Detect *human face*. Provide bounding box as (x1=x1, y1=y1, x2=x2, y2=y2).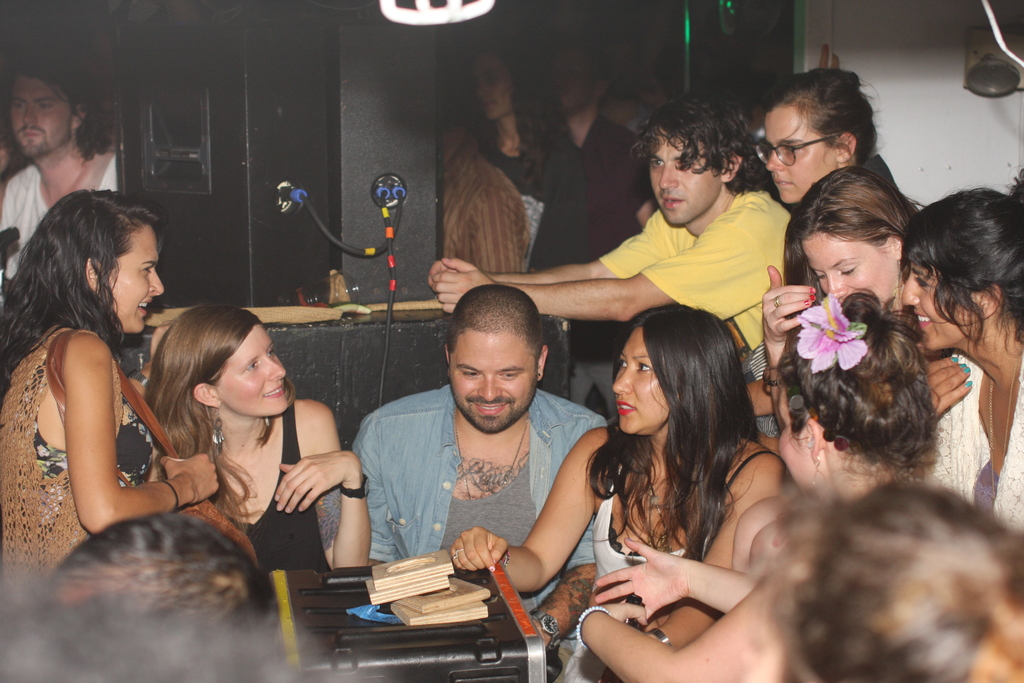
(x1=799, y1=238, x2=895, y2=304).
